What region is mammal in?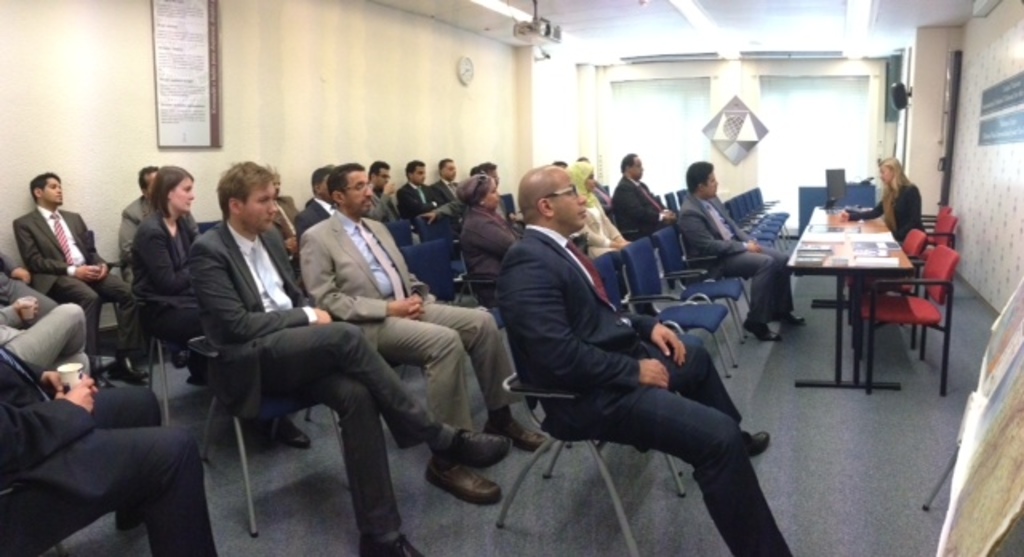
x1=291 y1=170 x2=342 y2=238.
